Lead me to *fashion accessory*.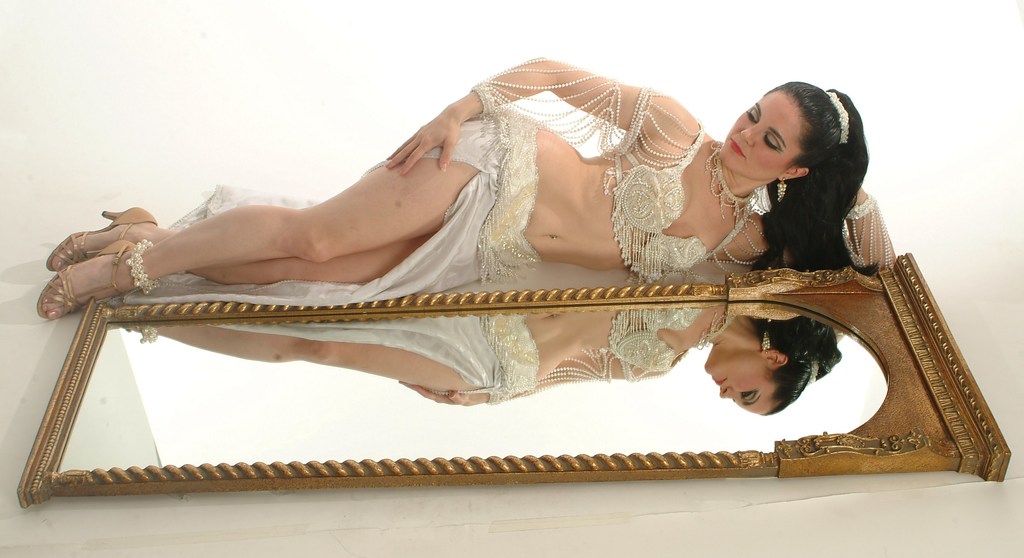
Lead to {"x1": 707, "y1": 140, "x2": 748, "y2": 224}.
